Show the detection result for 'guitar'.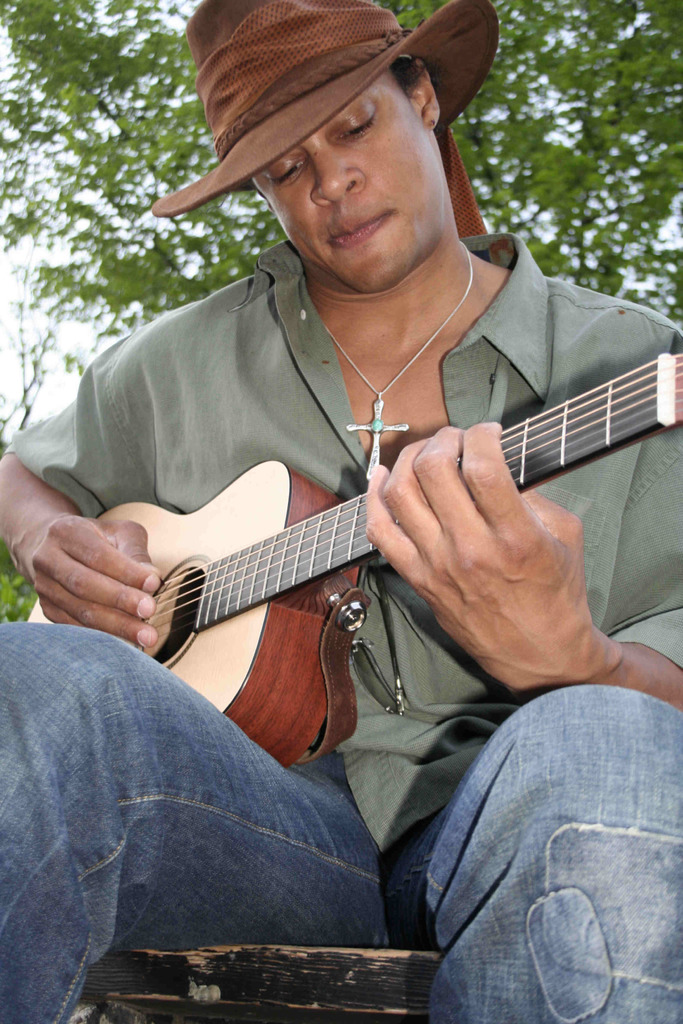
region(6, 326, 669, 789).
